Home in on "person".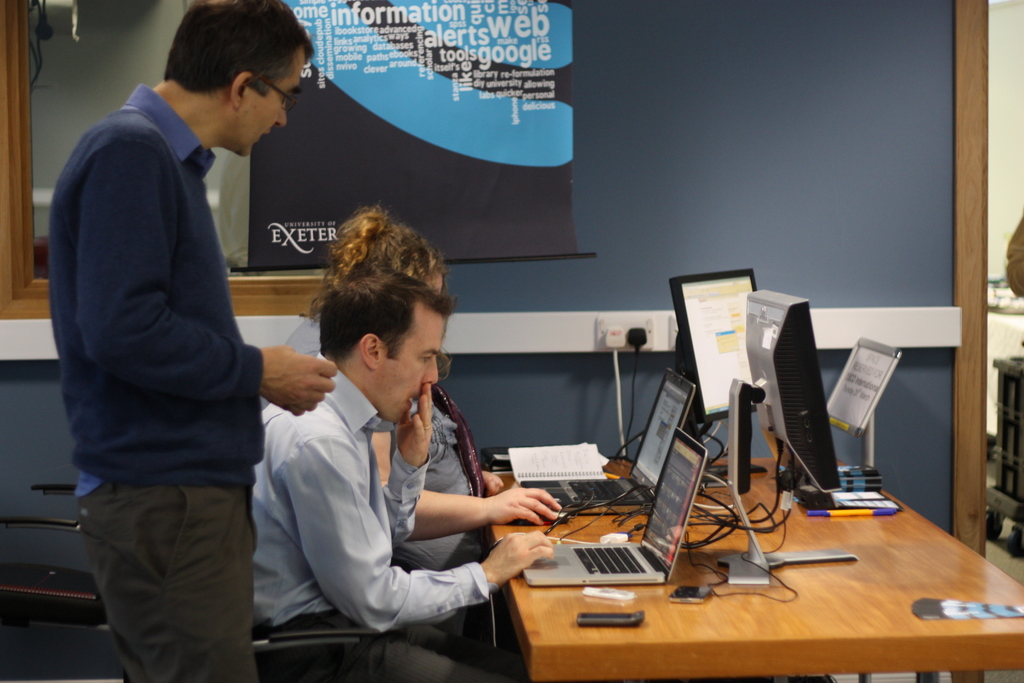
Homed in at bbox=[262, 204, 502, 636].
